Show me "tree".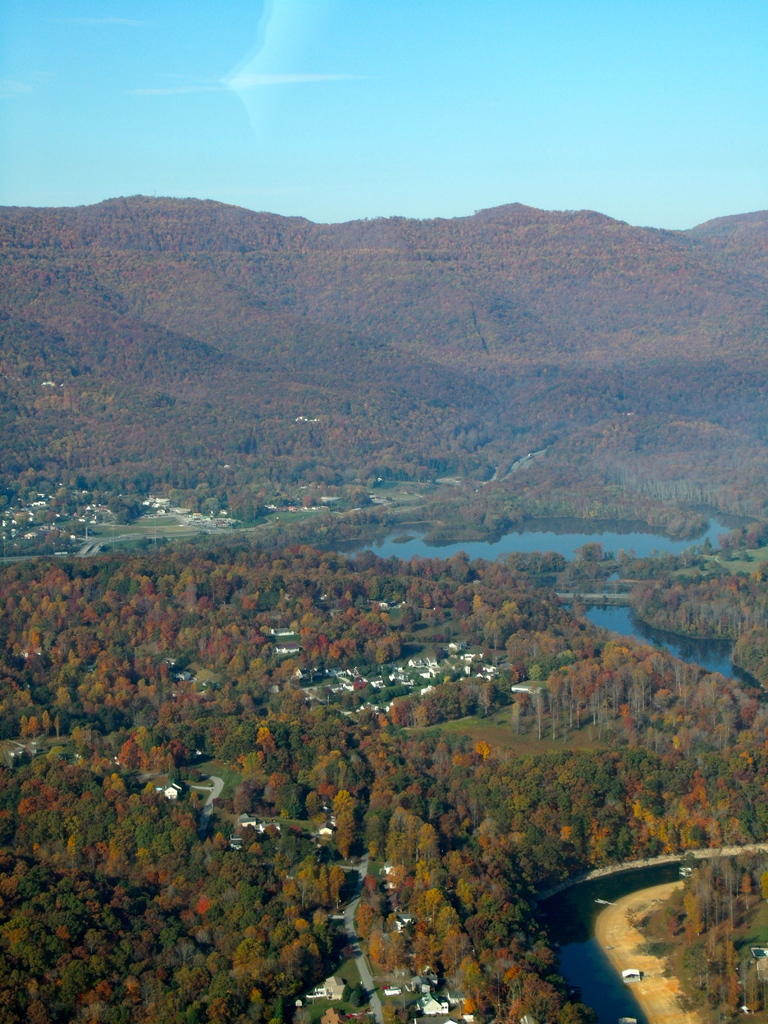
"tree" is here: 335,792,358,860.
